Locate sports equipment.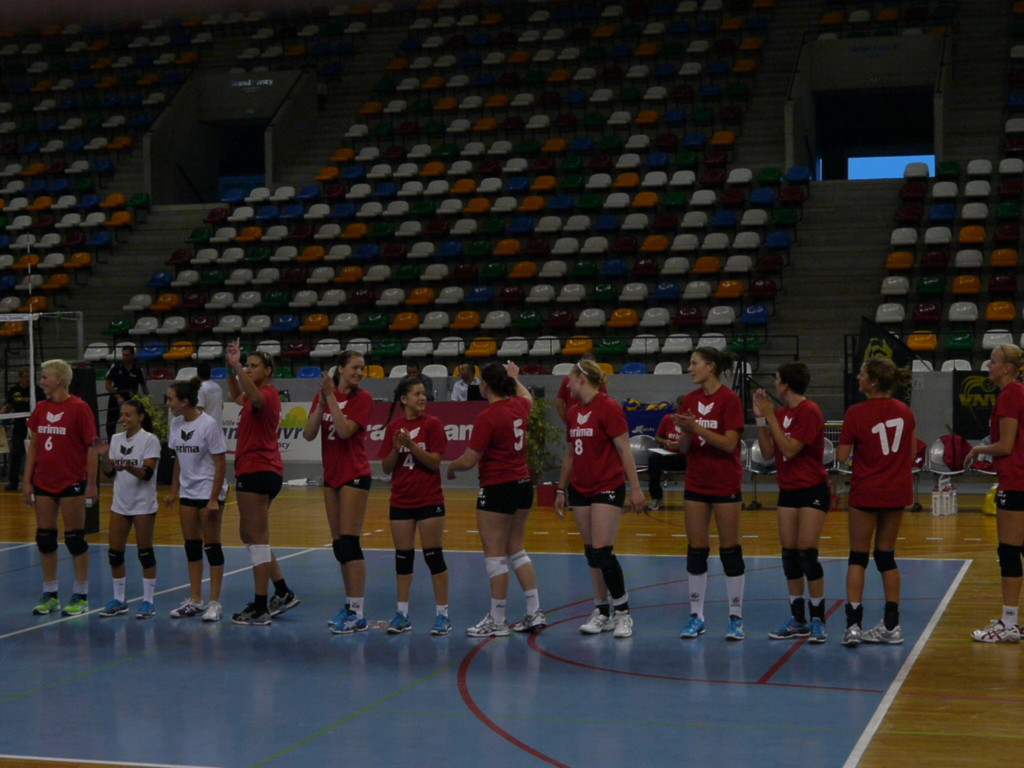
Bounding box: bbox=(330, 611, 365, 634).
